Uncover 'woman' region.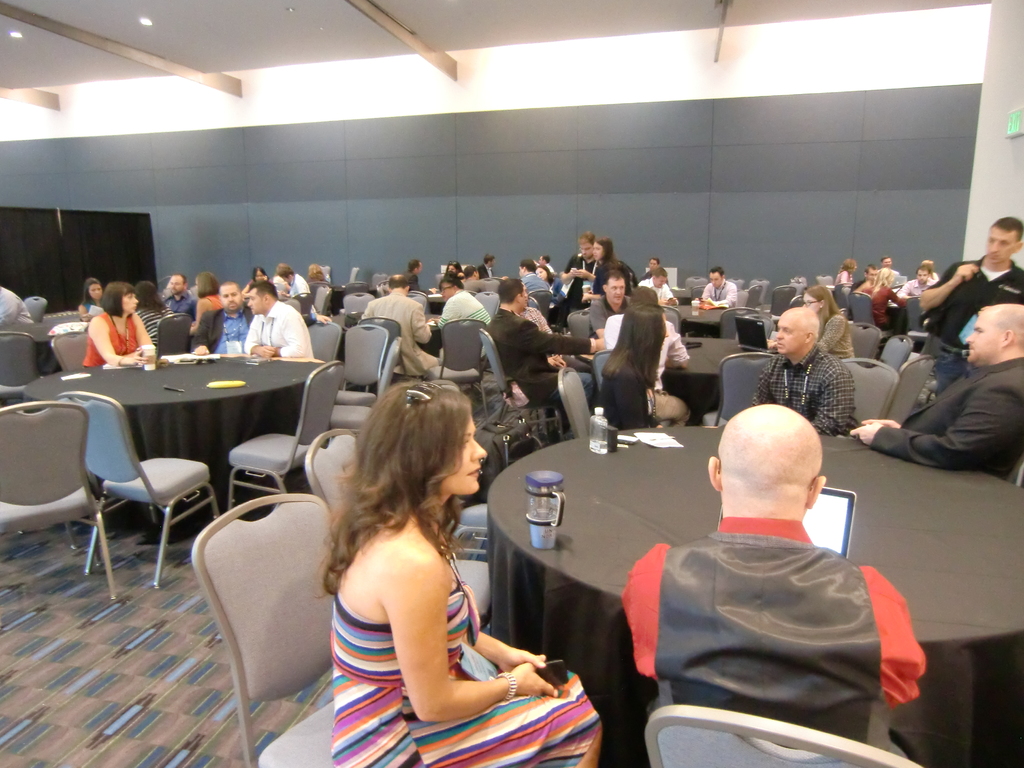
Uncovered: (80, 276, 105, 321).
